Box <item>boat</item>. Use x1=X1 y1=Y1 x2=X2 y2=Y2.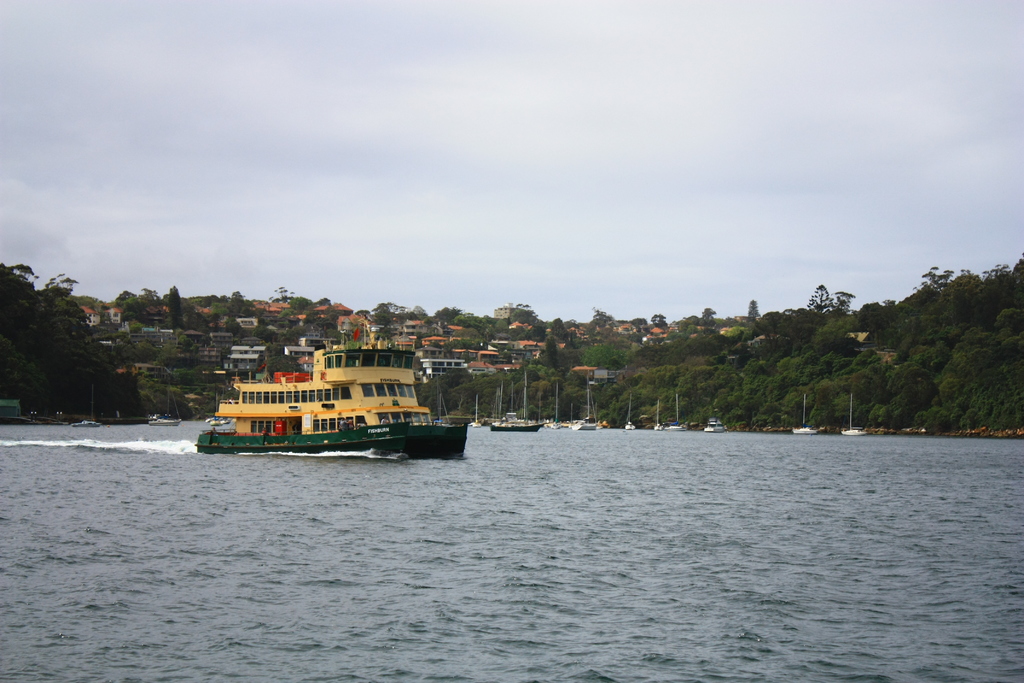
x1=209 y1=416 x2=219 y2=425.
